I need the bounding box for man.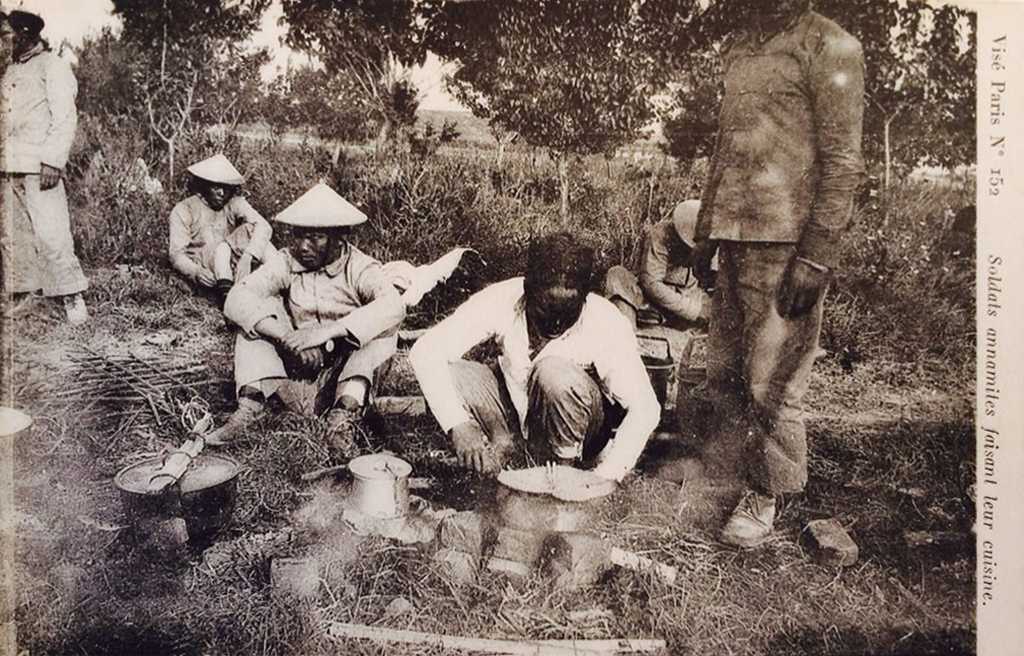
Here it is: 597,198,721,352.
